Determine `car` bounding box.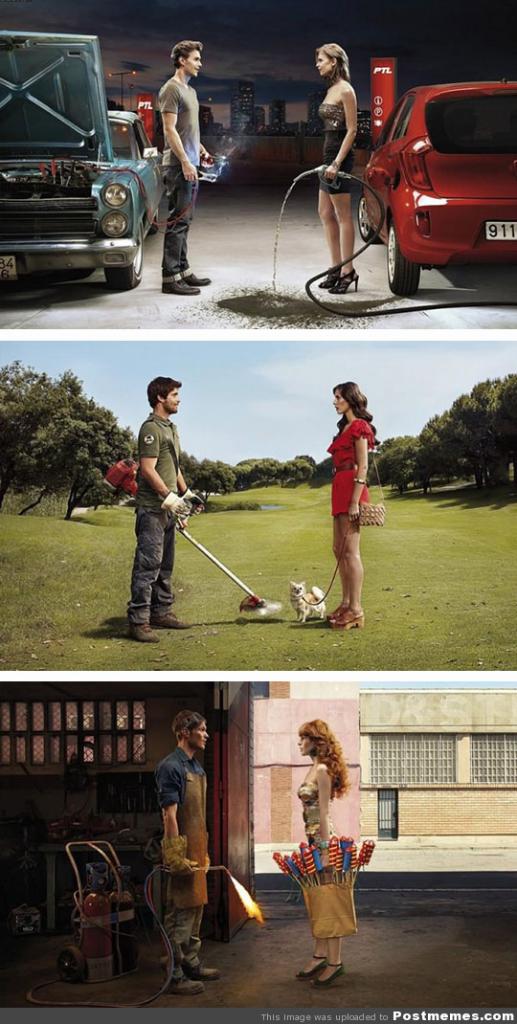
Determined: 0 29 167 301.
